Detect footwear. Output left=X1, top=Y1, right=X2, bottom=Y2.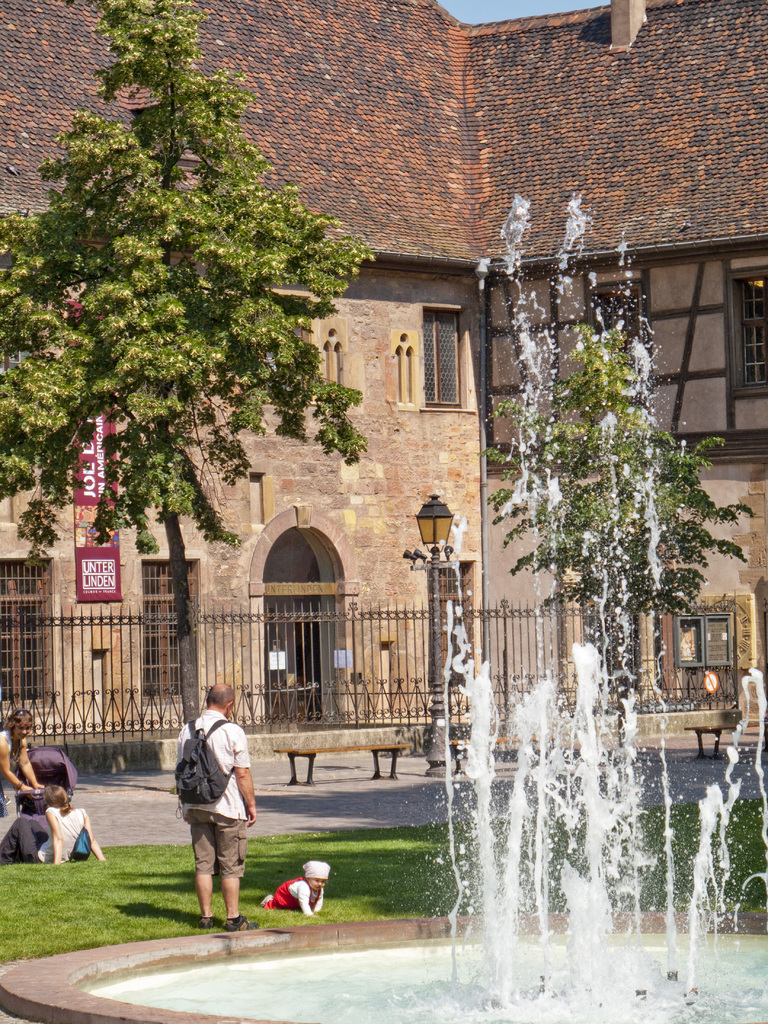
left=221, top=915, right=250, bottom=936.
